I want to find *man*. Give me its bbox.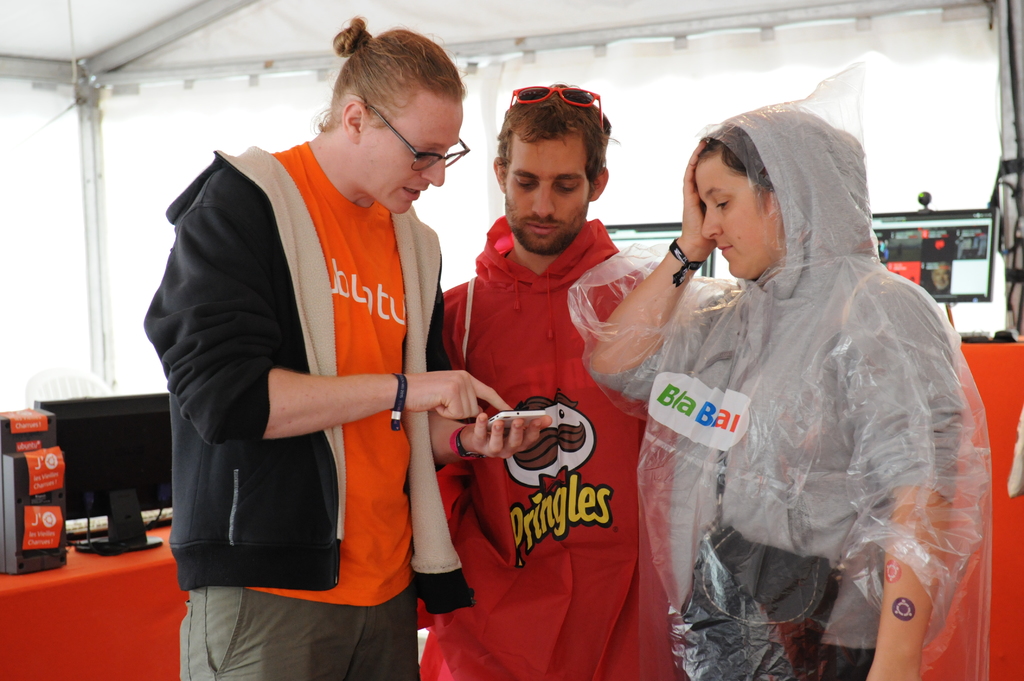
(422, 86, 685, 680).
